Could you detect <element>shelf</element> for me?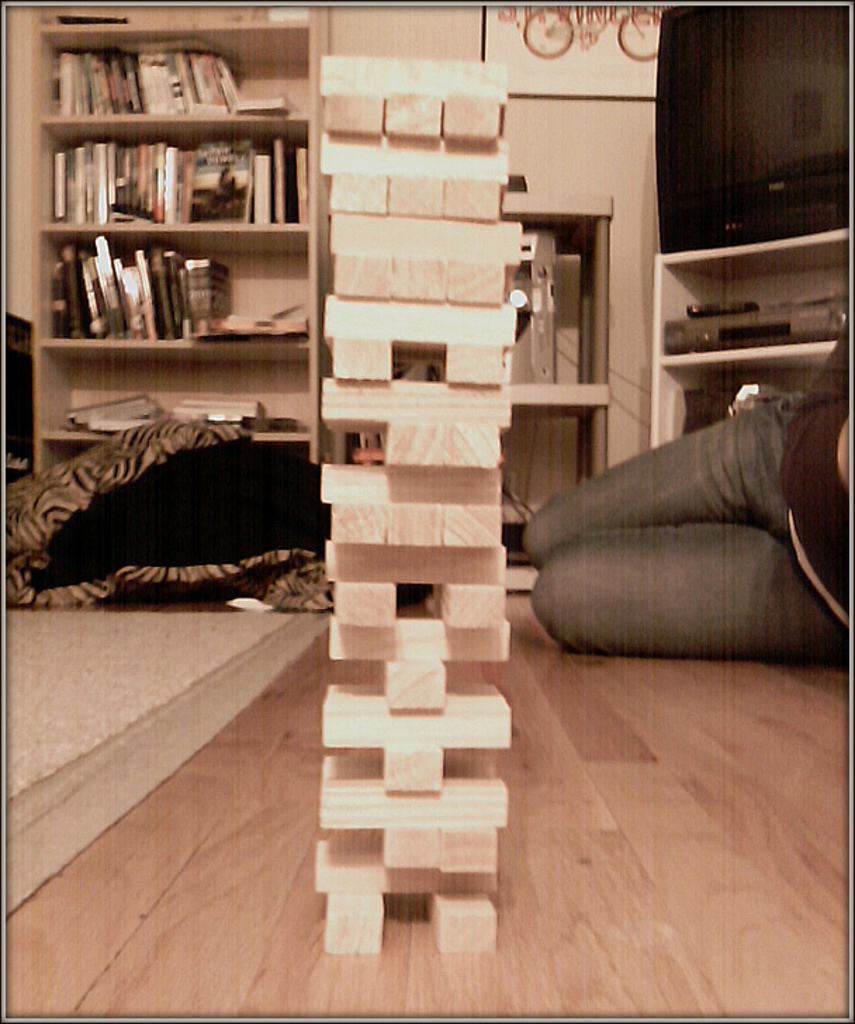
Detection result: bbox(39, 34, 319, 131).
